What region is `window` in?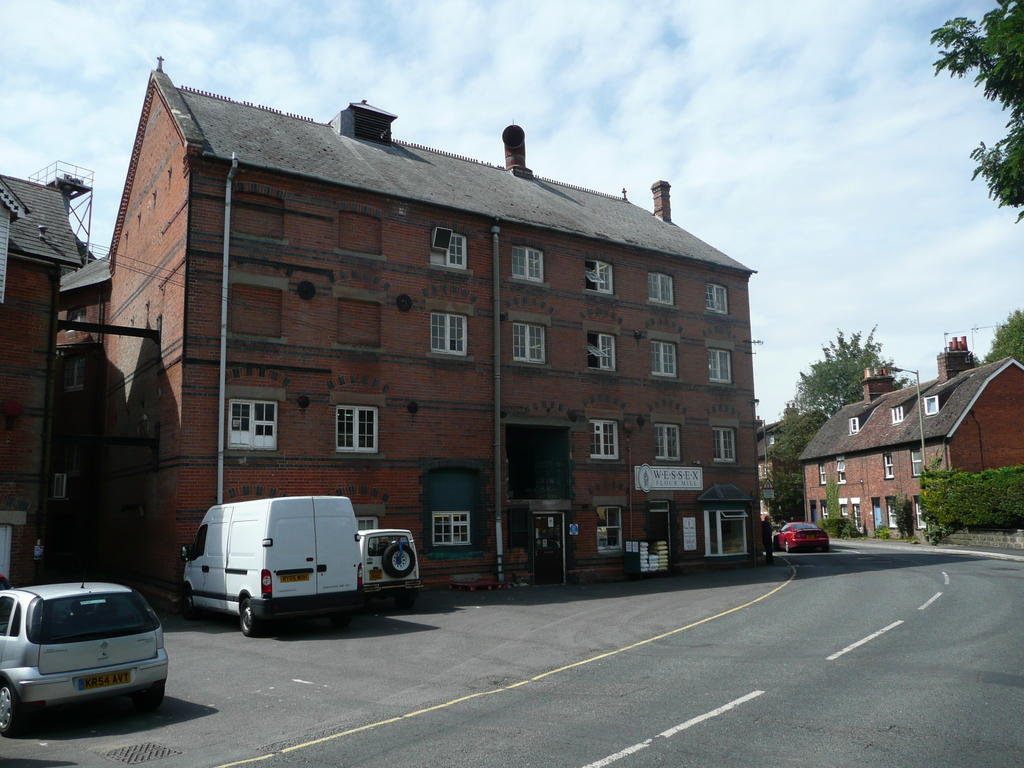
(x1=705, y1=280, x2=729, y2=317).
